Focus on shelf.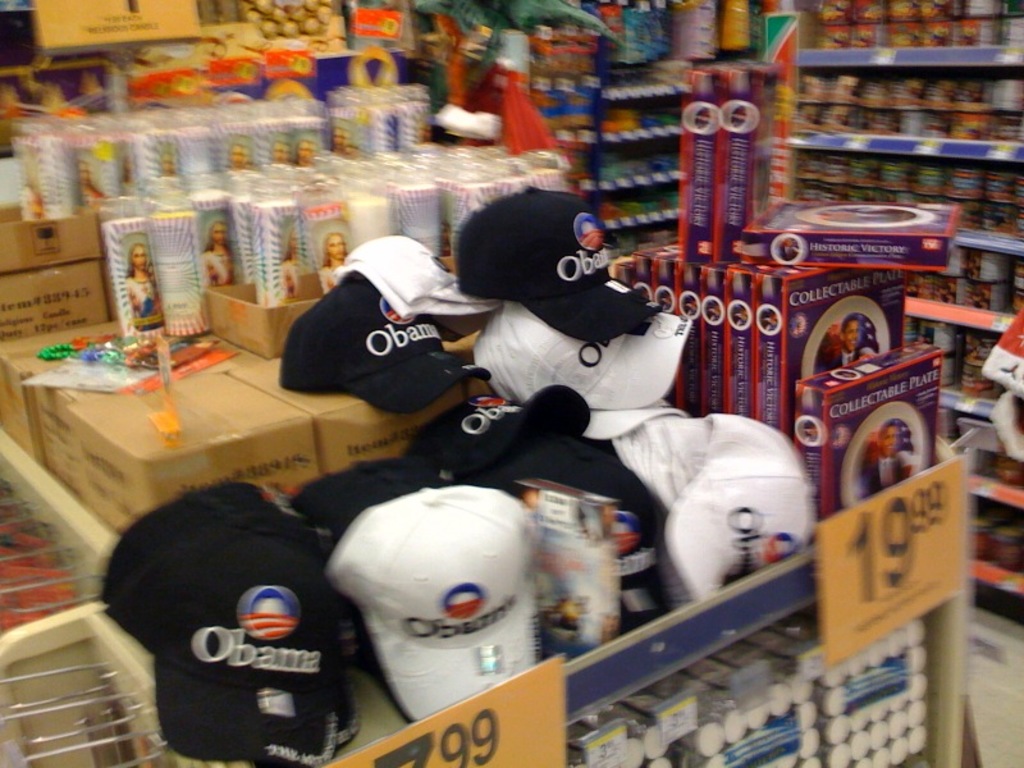
Focused at x1=509, y1=32, x2=698, y2=271.
